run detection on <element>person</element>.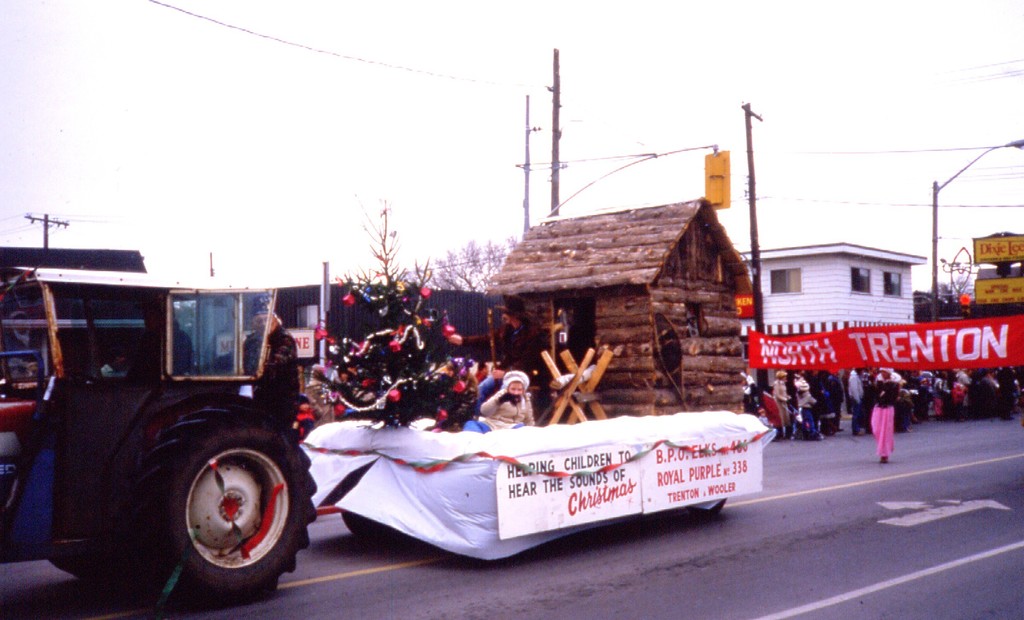
Result: <region>198, 291, 307, 426</region>.
